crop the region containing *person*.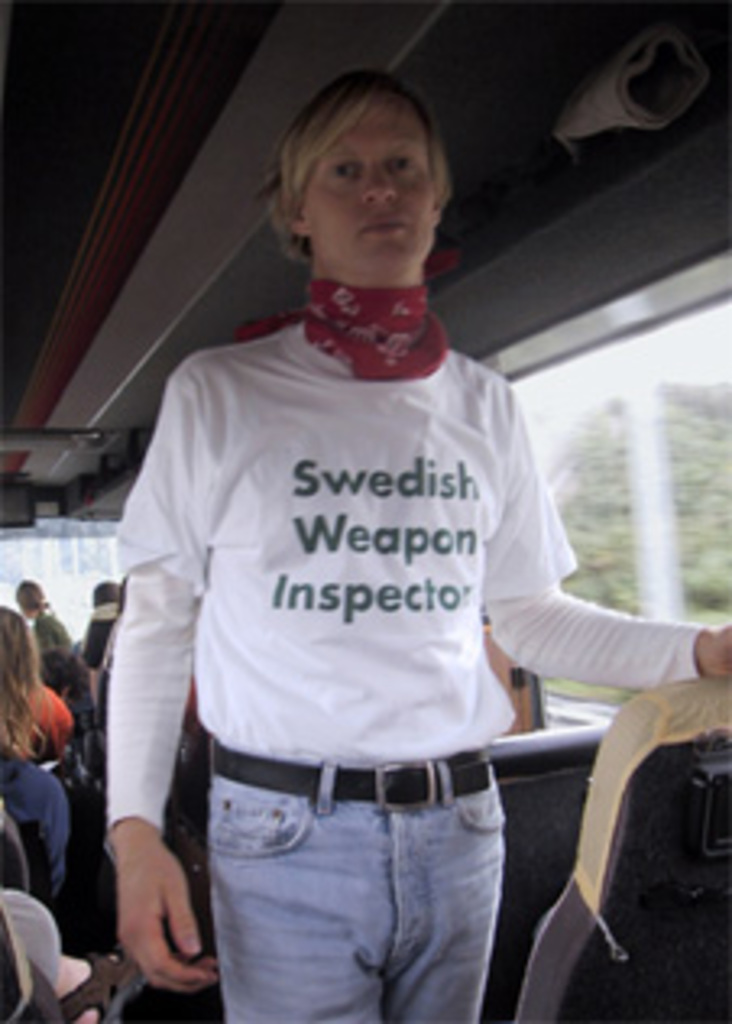
Crop region: box=[104, 71, 729, 1021].
